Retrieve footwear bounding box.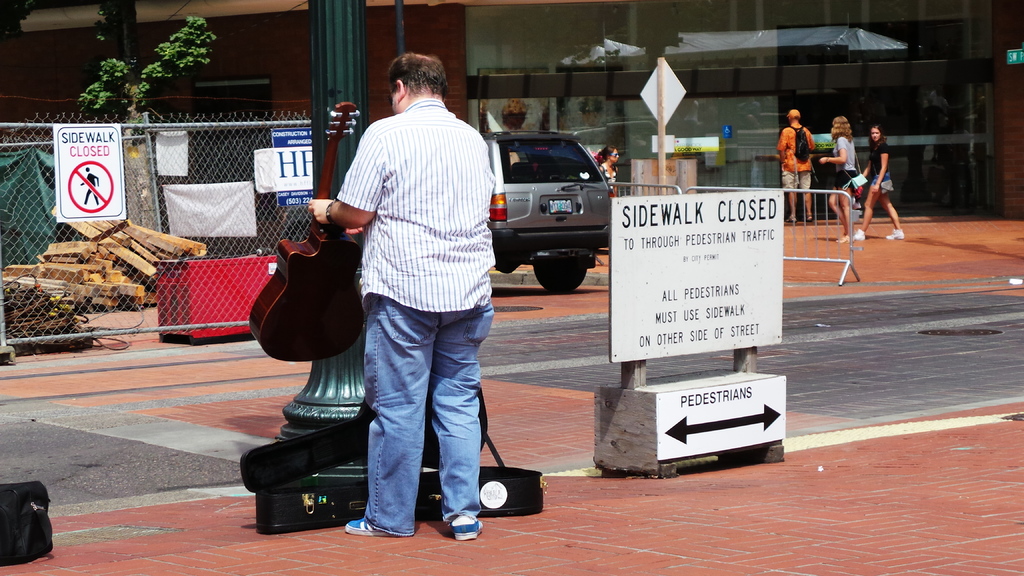
Bounding box: locate(887, 229, 904, 243).
